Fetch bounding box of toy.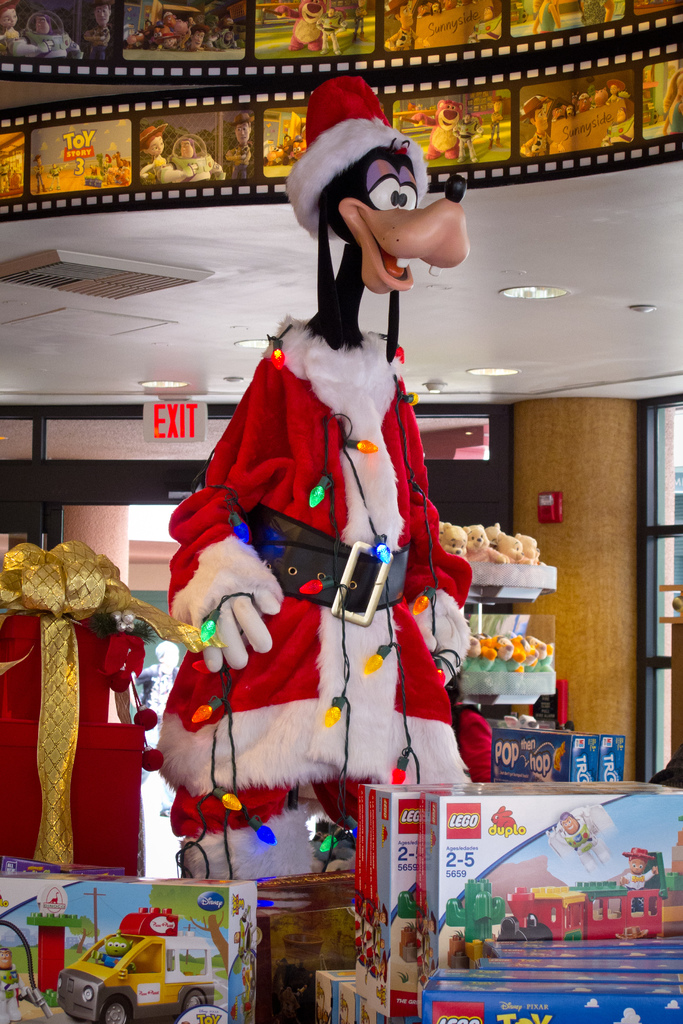
Bbox: Rect(353, 0, 365, 38).
